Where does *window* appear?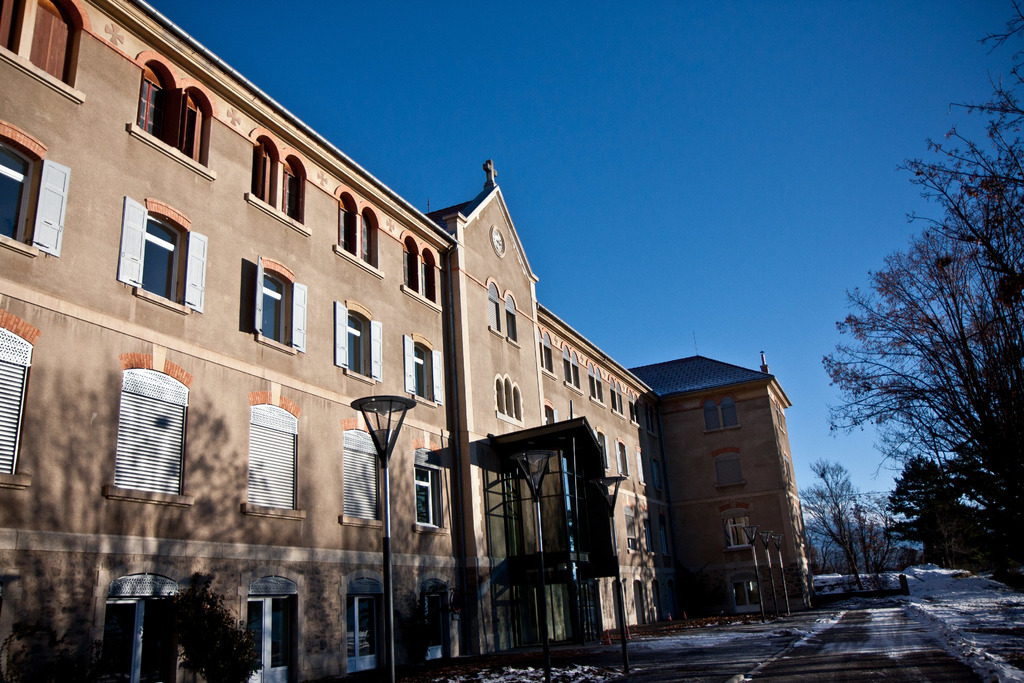
Appears at <bbox>128, 47, 213, 181</bbox>.
